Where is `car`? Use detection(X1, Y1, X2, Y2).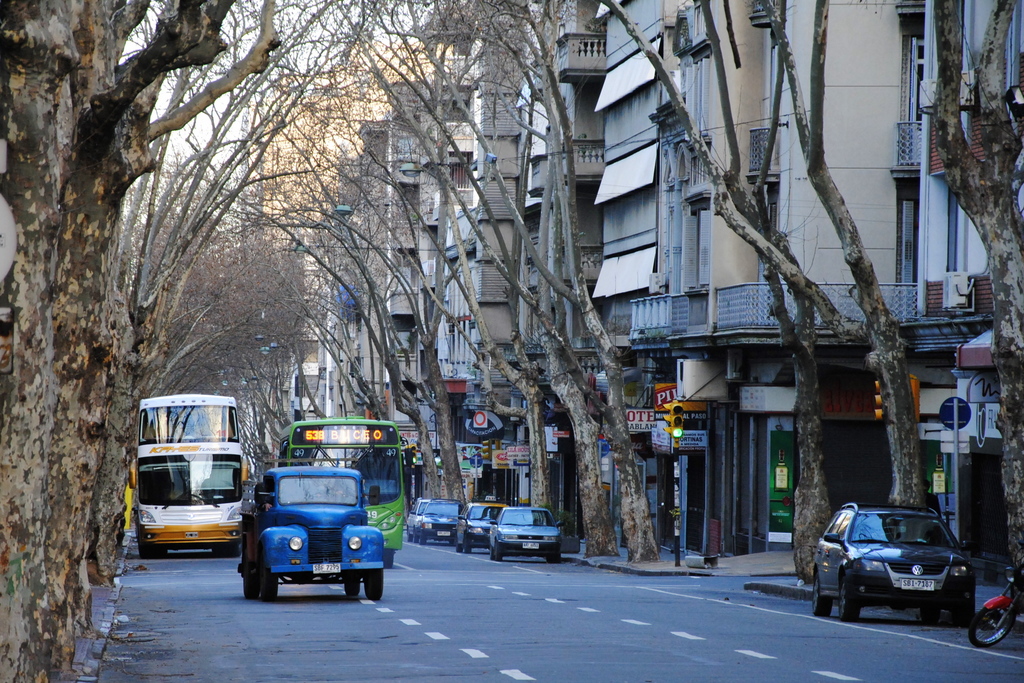
detection(408, 502, 460, 539).
